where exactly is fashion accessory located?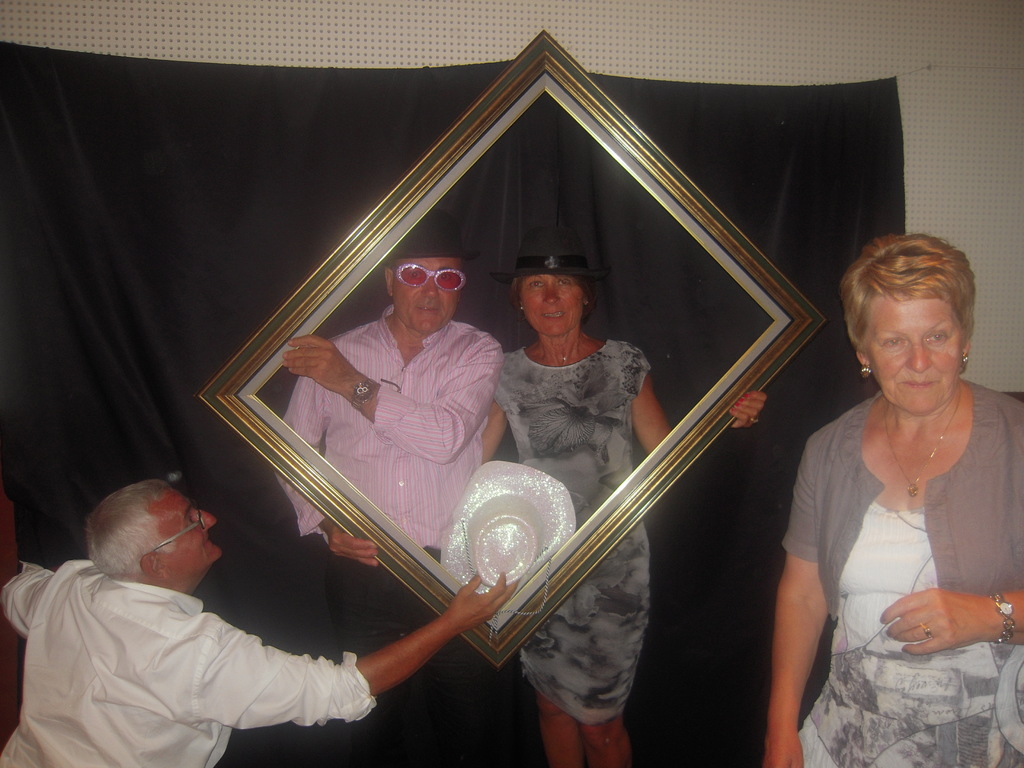
Its bounding box is (x1=960, y1=351, x2=972, y2=364).
